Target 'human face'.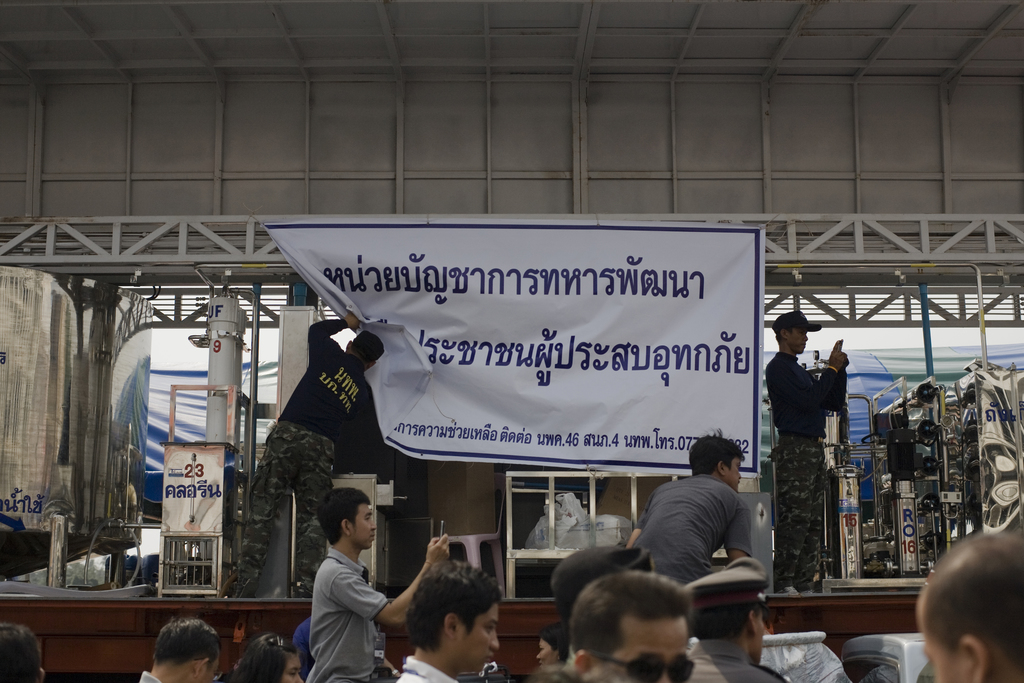
Target region: box=[791, 331, 804, 352].
